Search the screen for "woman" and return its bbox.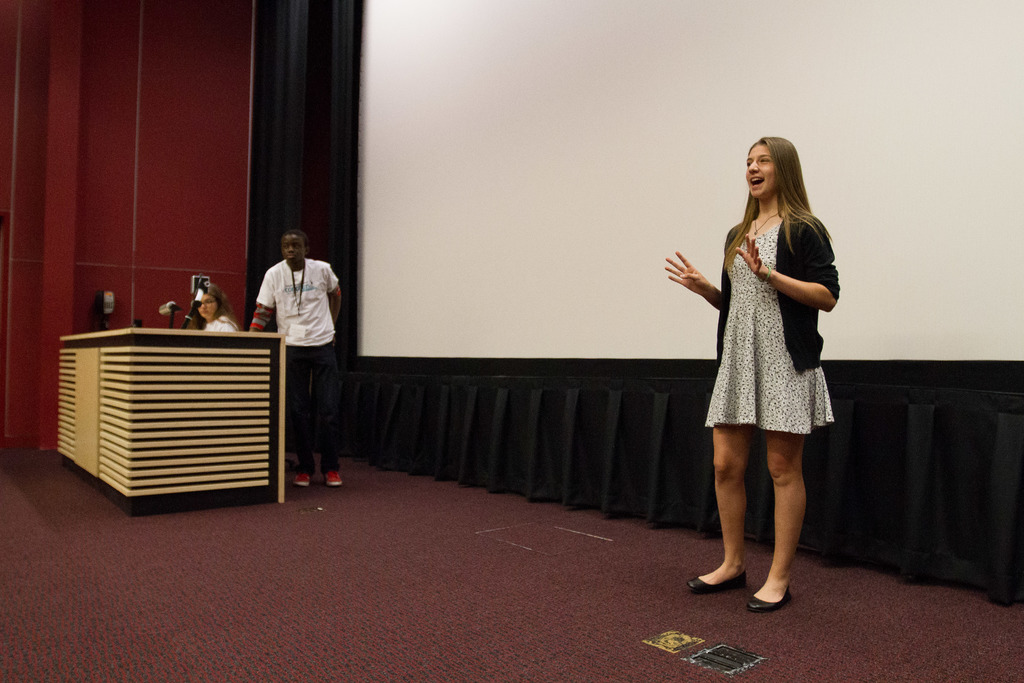
Found: Rect(680, 151, 852, 562).
